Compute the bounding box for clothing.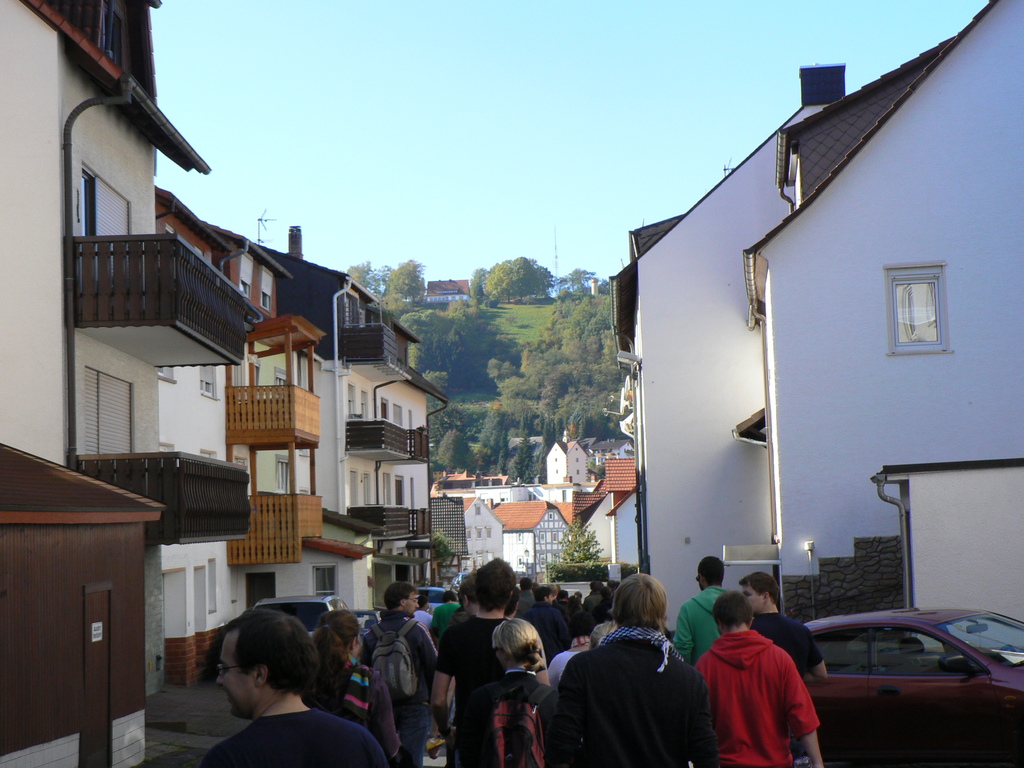
<region>552, 620, 715, 767</region>.
